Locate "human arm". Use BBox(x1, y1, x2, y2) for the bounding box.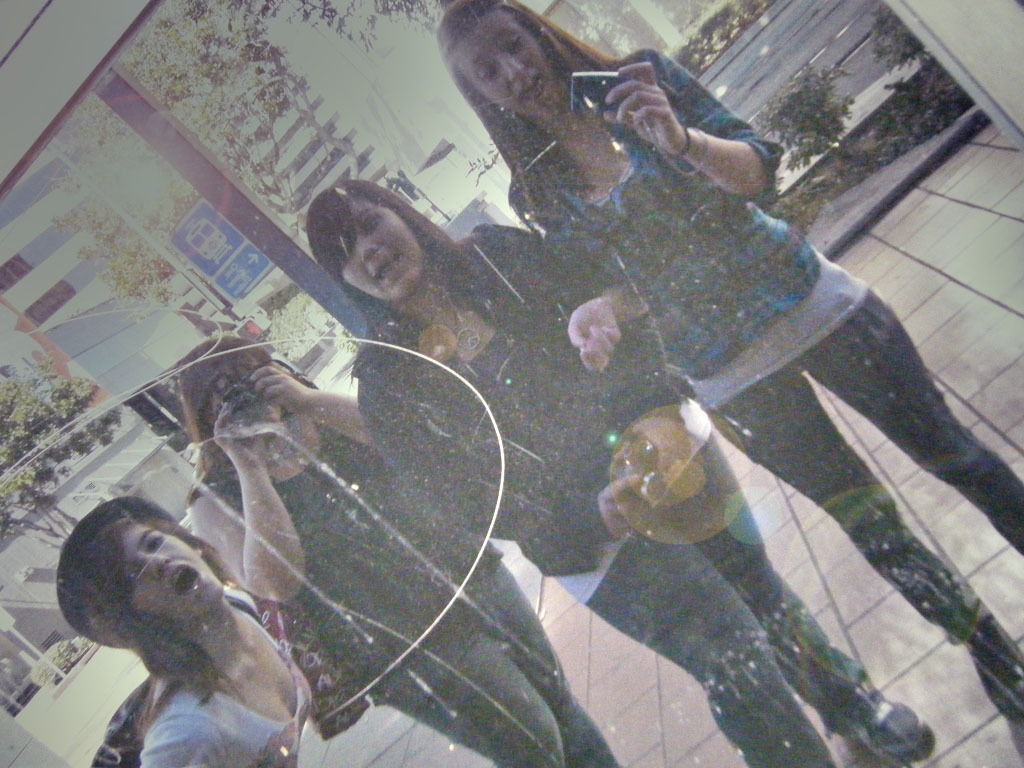
BBox(363, 382, 649, 573).
